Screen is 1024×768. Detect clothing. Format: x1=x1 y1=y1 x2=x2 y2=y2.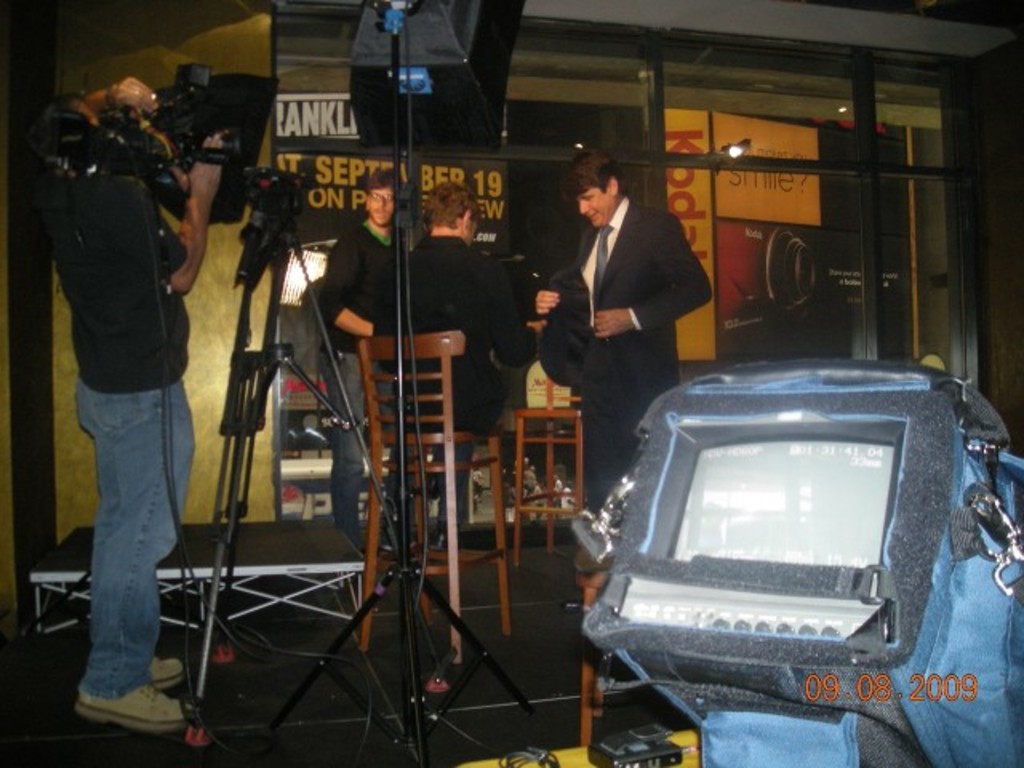
x1=408 y1=235 x2=536 y2=528.
